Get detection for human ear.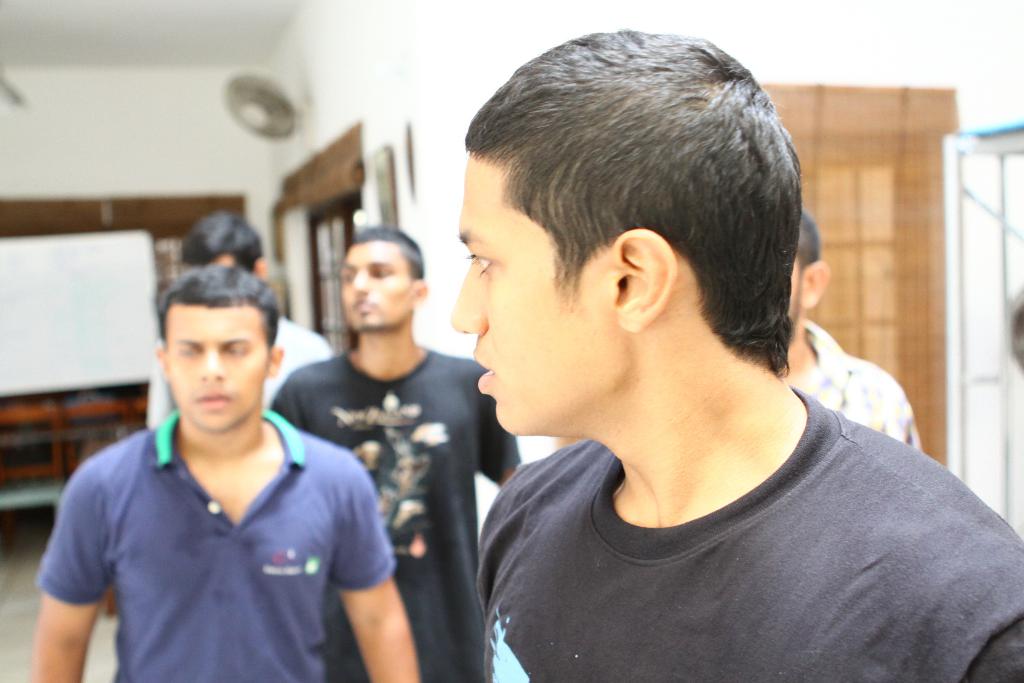
Detection: {"x1": 610, "y1": 227, "x2": 681, "y2": 333}.
